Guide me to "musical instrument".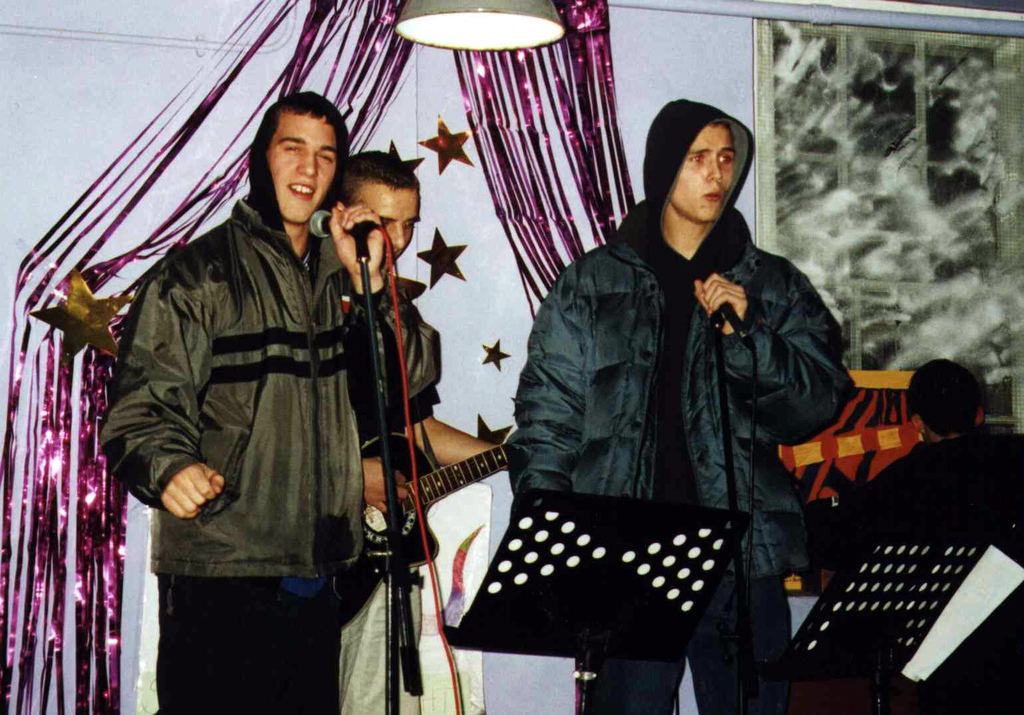
Guidance: box(342, 429, 511, 628).
